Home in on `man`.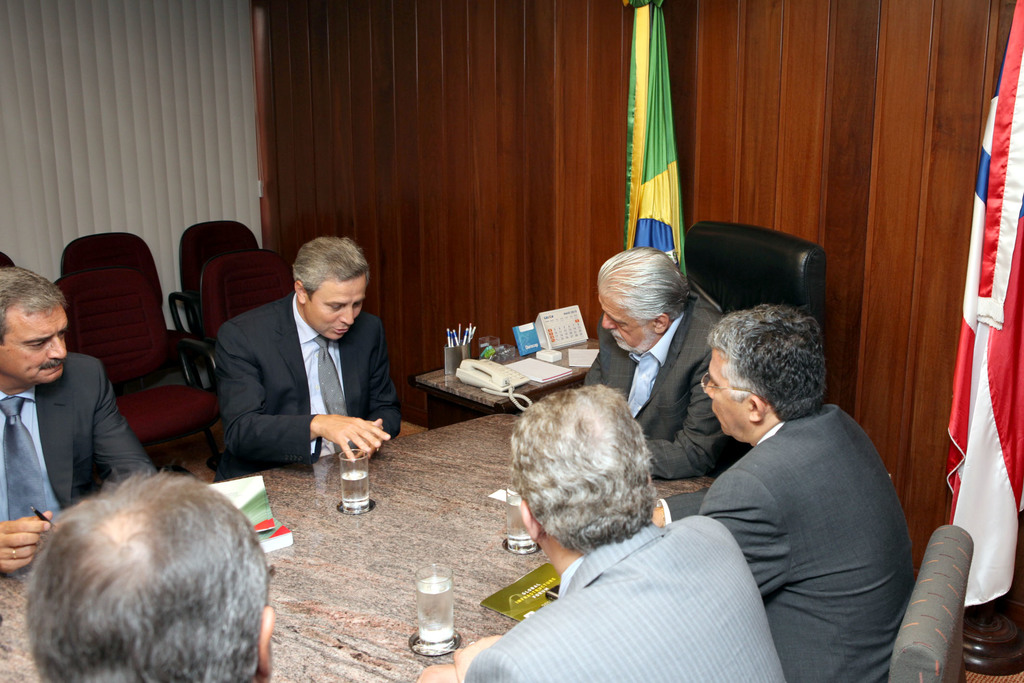
Homed in at BBox(581, 248, 739, 480).
